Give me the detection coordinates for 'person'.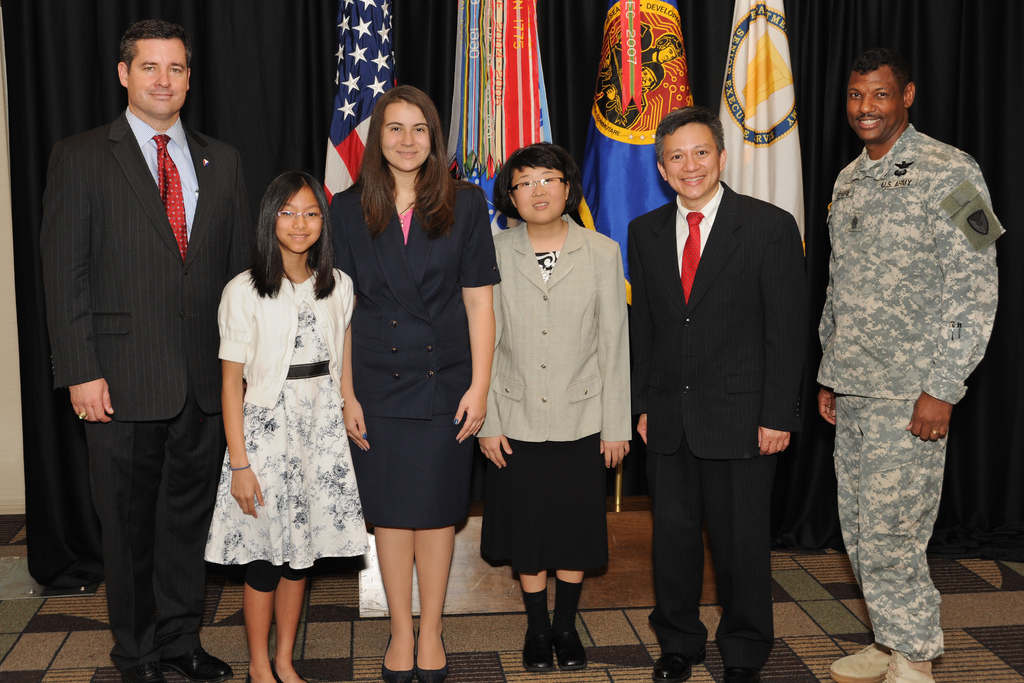
locate(322, 80, 503, 682).
